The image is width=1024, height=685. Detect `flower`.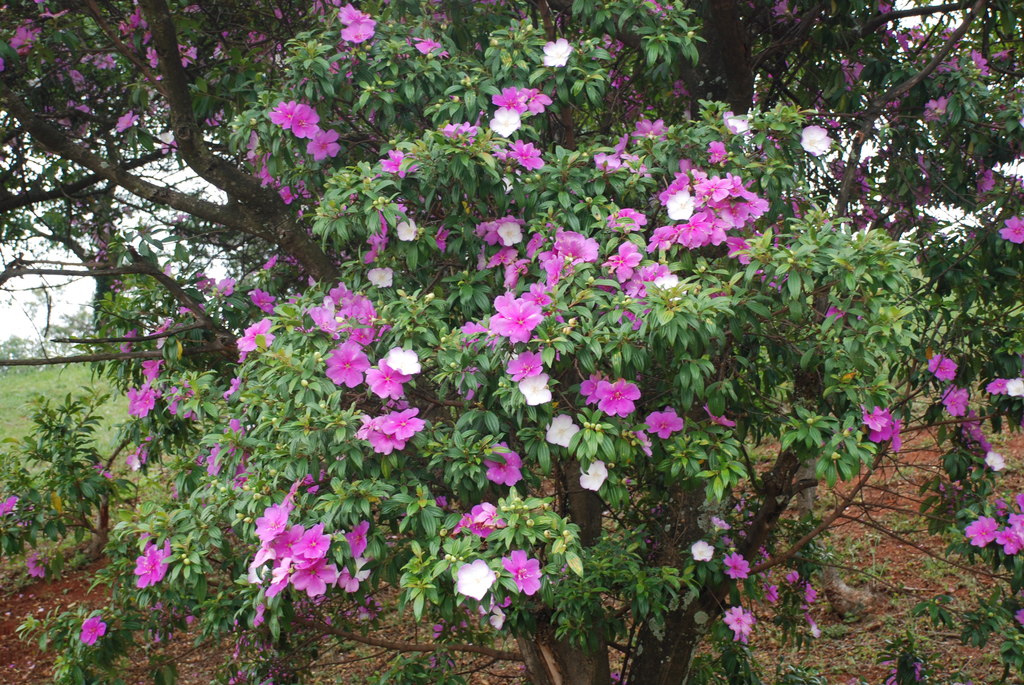
Detection: locate(486, 89, 550, 140).
